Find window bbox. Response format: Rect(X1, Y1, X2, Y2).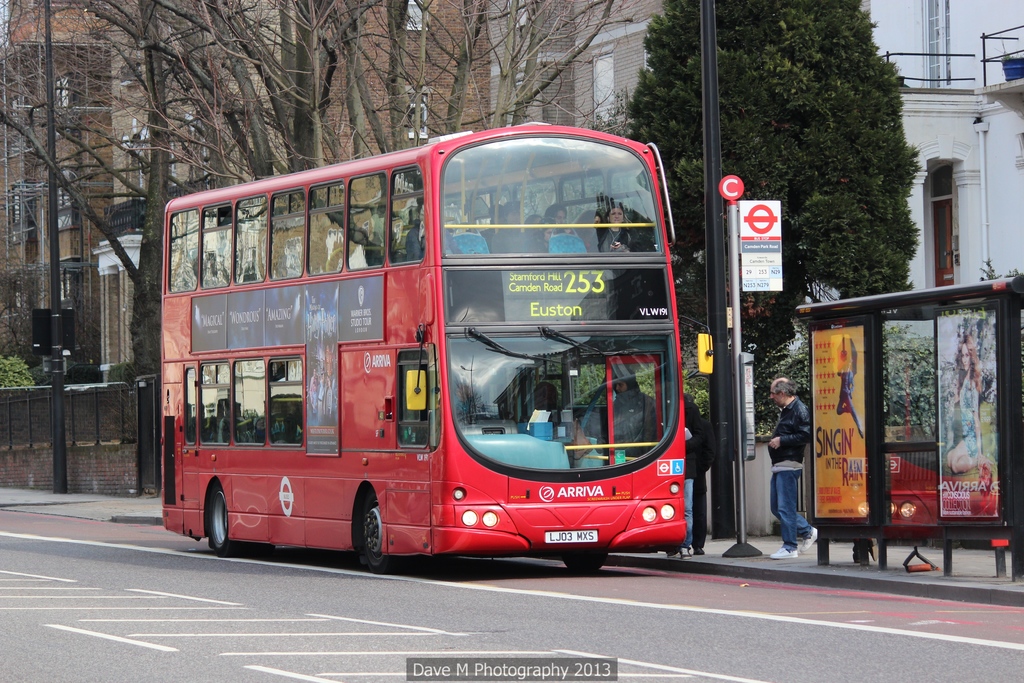
Rect(56, 178, 77, 228).
